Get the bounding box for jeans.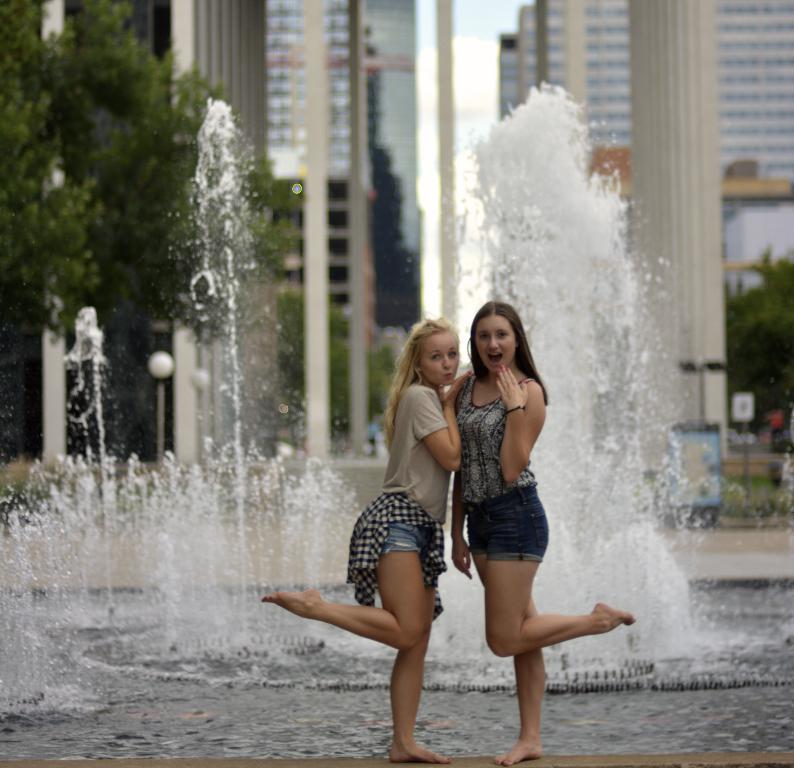
454/501/550/559.
